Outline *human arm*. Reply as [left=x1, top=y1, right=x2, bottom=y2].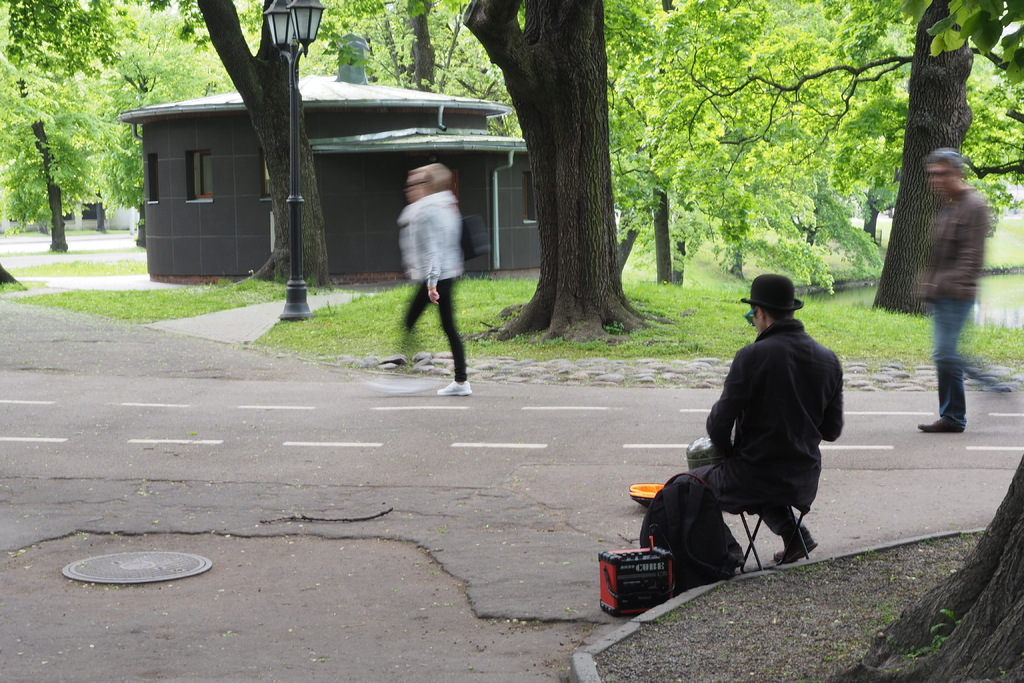
[left=937, top=192, right=979, bottom=312].
